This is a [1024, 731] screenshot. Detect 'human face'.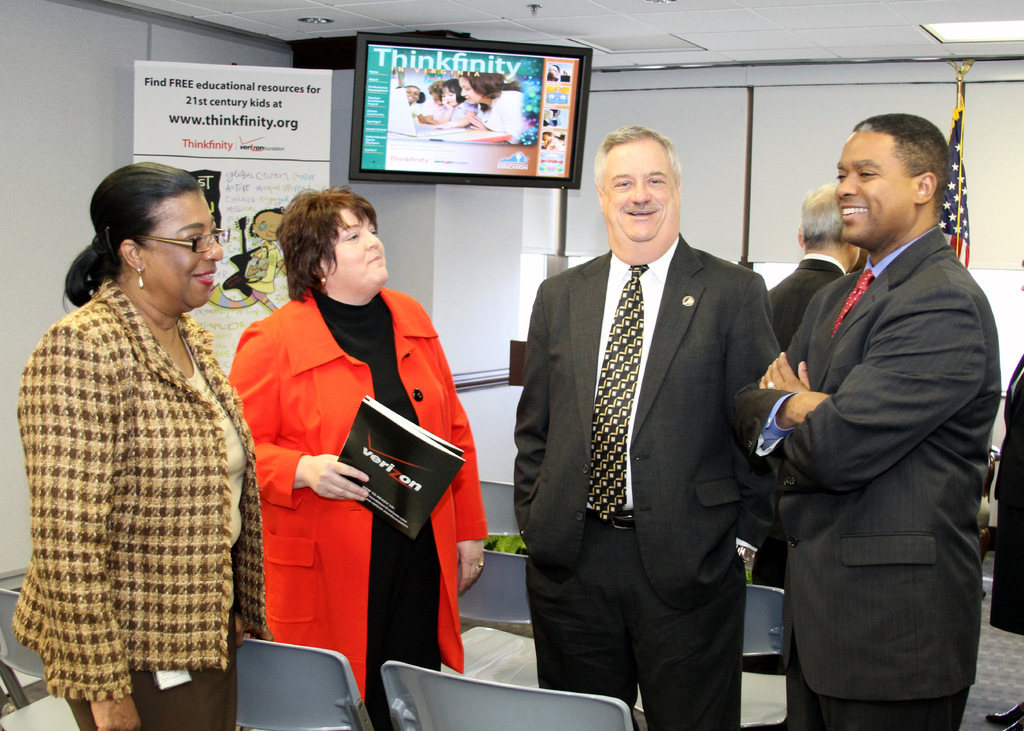
(834,127,915,243).
